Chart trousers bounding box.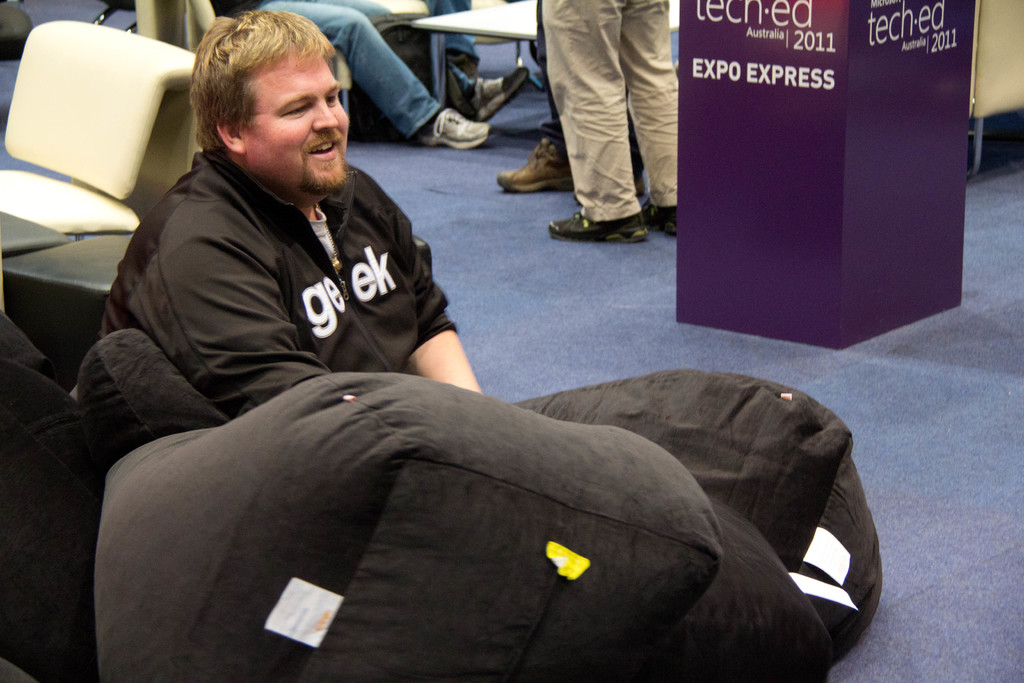
Charted: box(247, 0, 461, 138).
